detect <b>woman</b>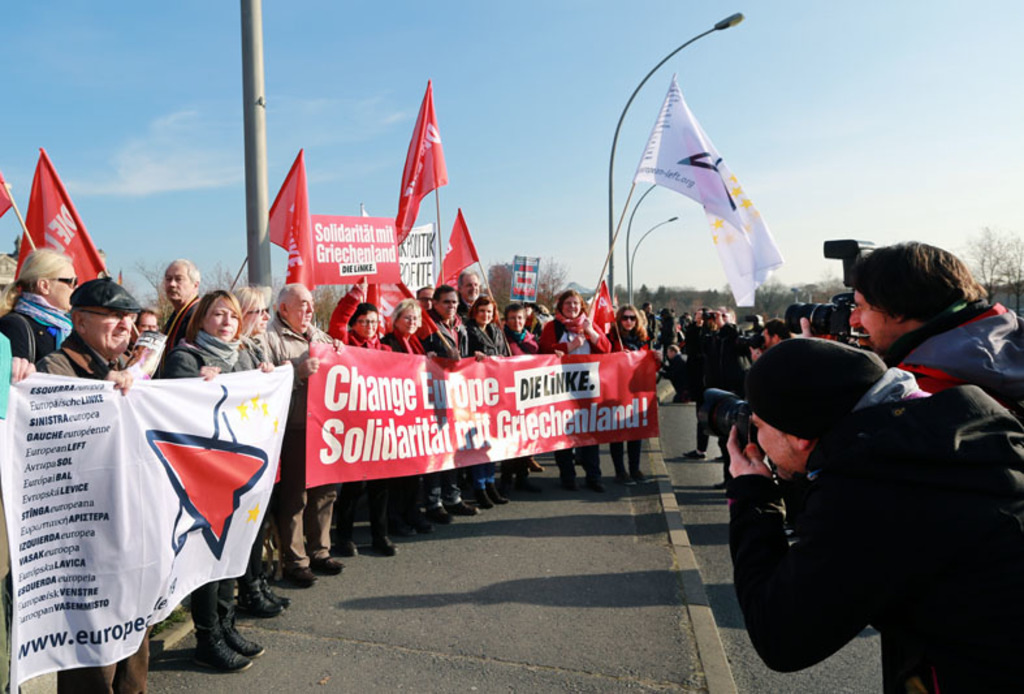
(466,296,506,499)
